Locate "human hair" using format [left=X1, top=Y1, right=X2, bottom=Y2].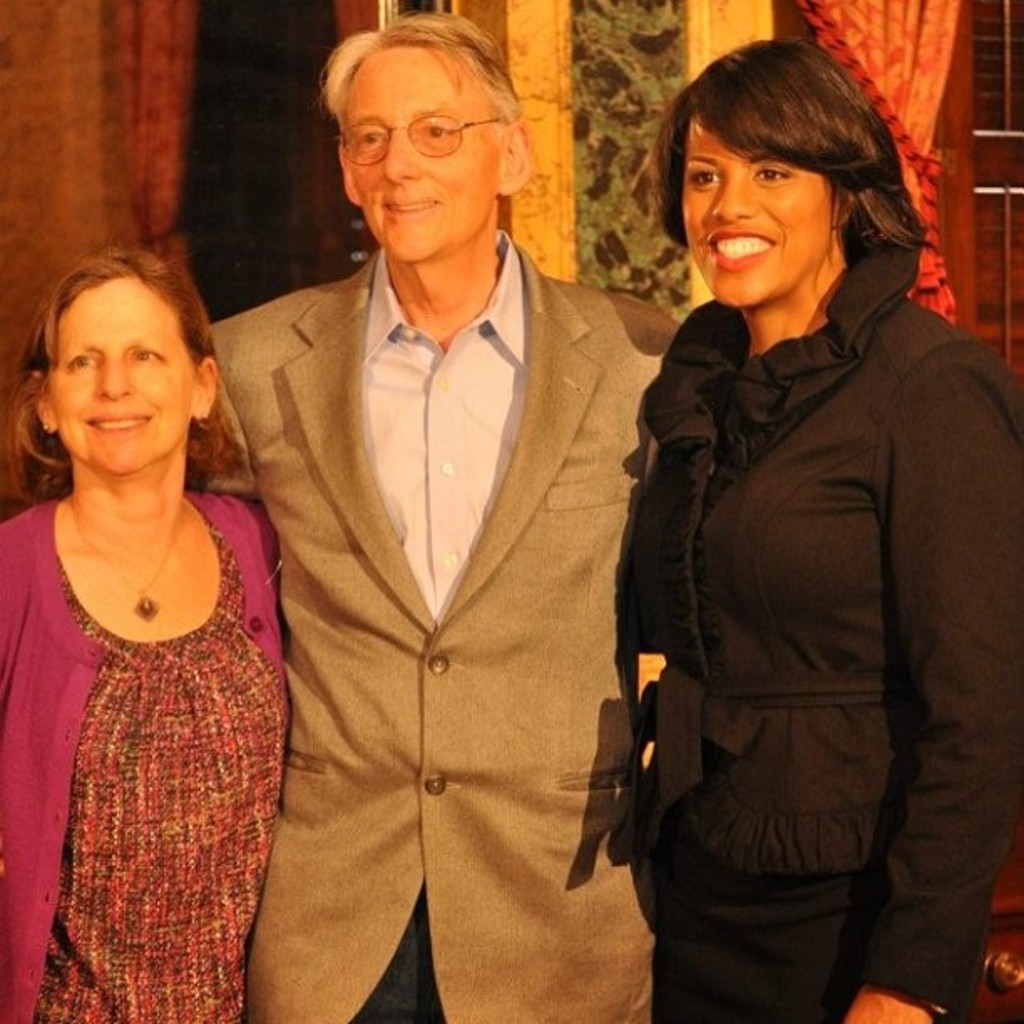
[left=648, top=38, right=945, bottom=284].
